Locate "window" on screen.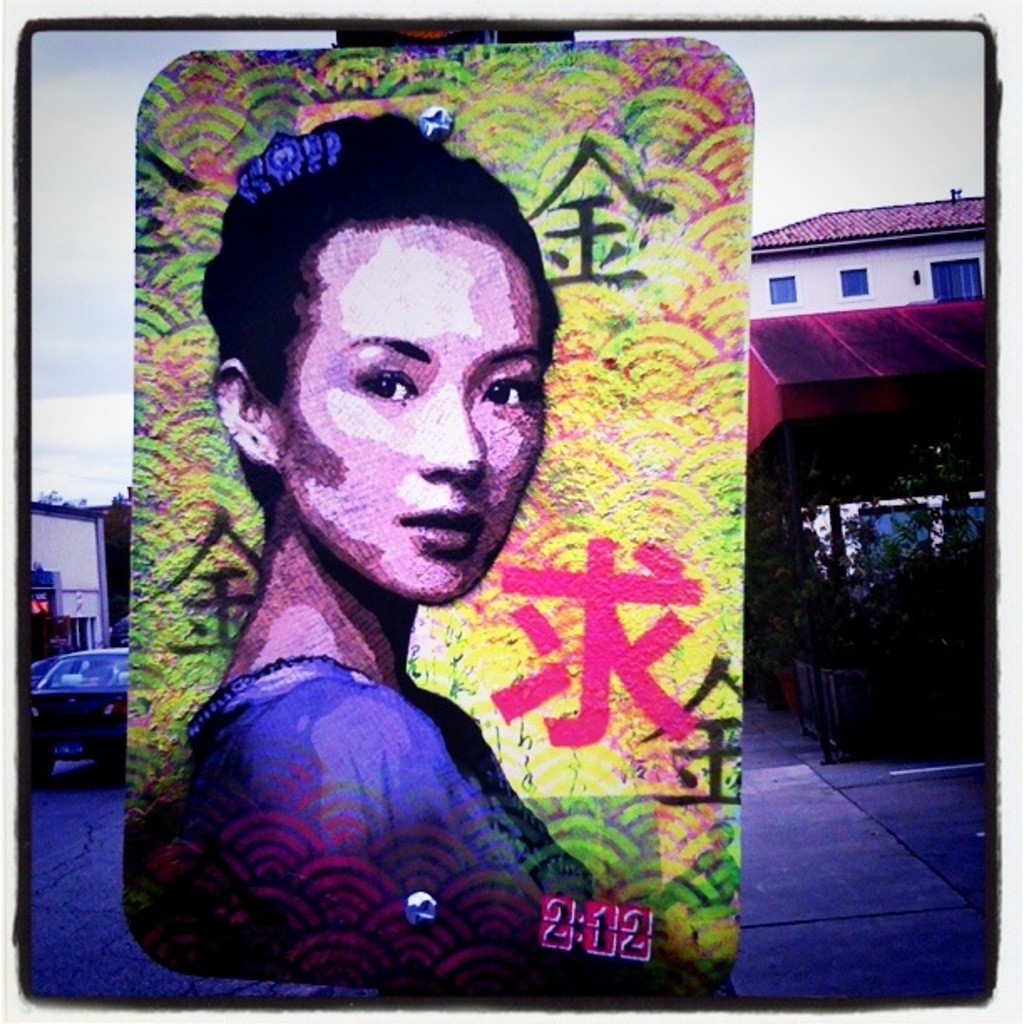
On screen at 934,499,992,562.
